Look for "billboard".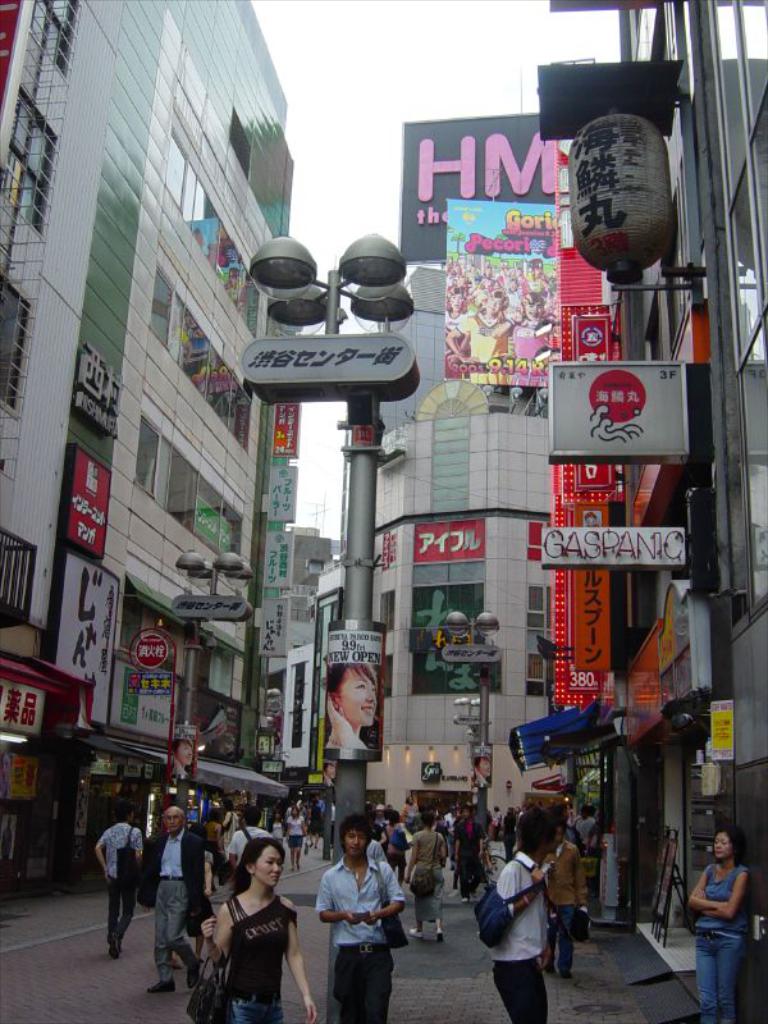
Found: select_region(275, 643, 324, 768).
